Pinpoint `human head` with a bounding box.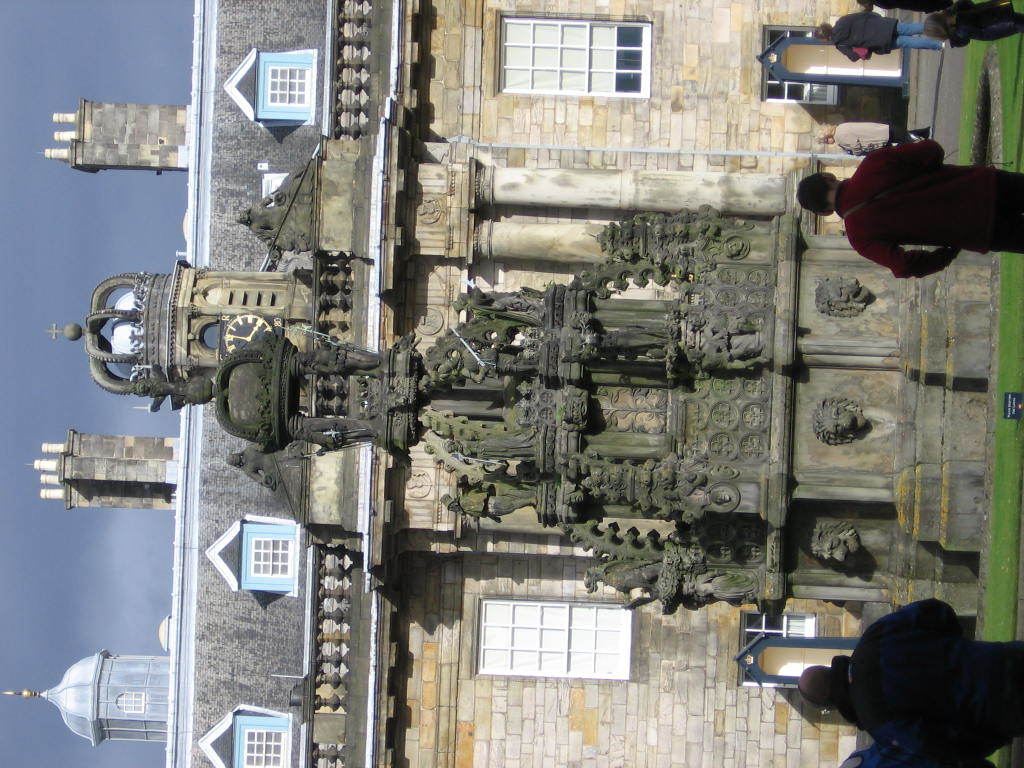
[795,663,833,710].
